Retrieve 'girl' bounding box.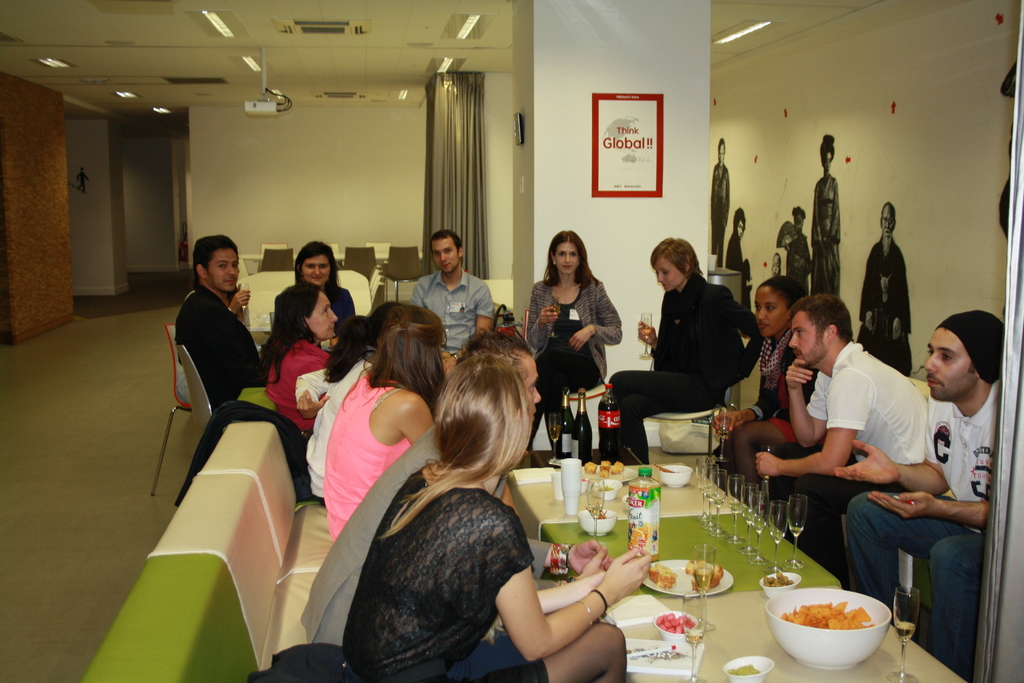
Bounding box: (322, 295, 453, 539).
